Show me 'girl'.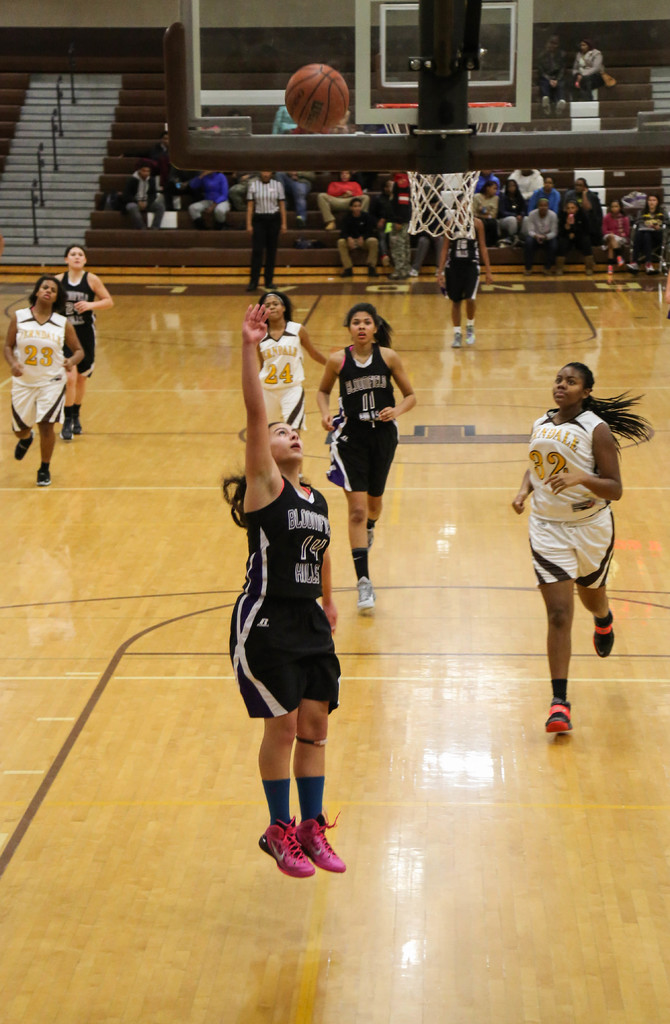
'girl' is here: 253:292:336:470.
